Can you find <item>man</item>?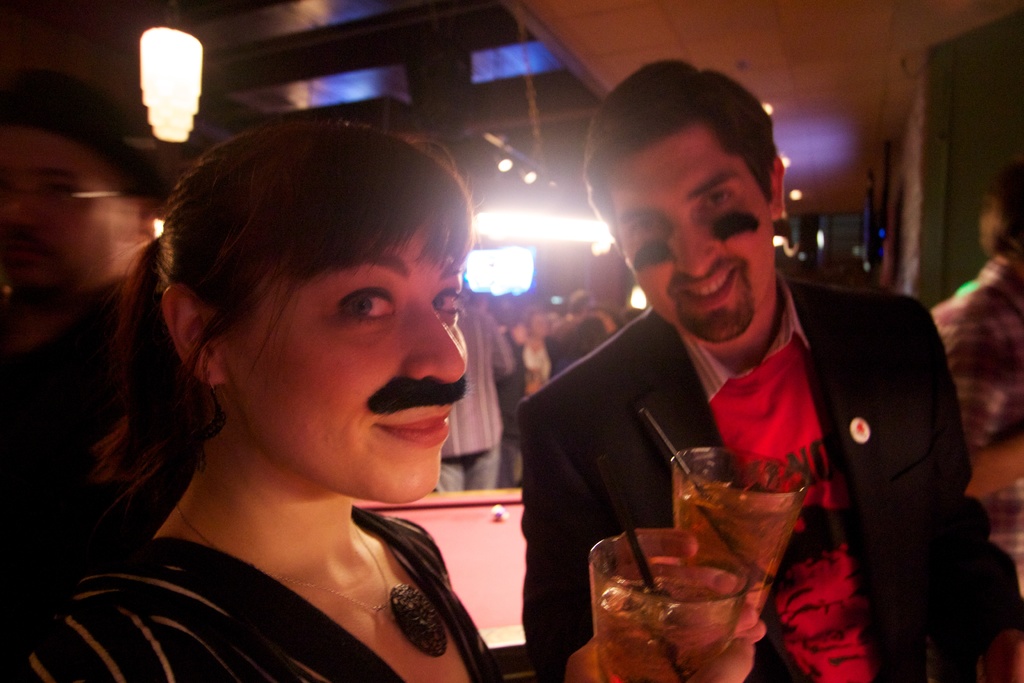
Yes, bounding box: box(522, 51, 1023, 674).
